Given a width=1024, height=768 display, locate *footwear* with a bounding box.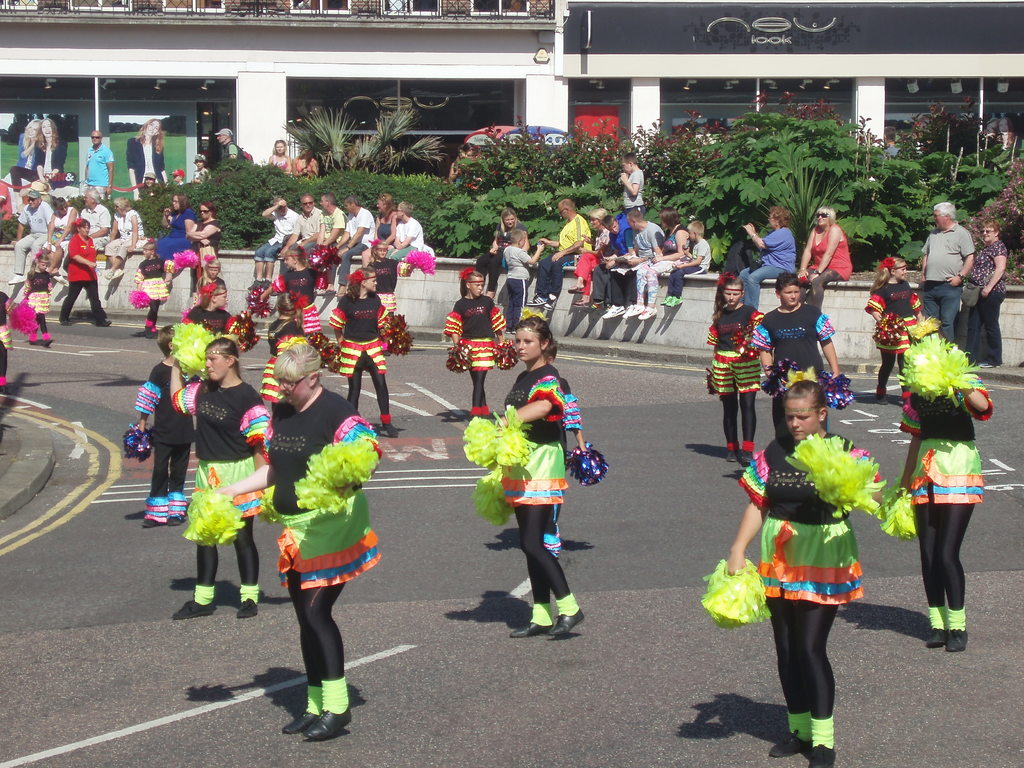
Located: locate(730, 453, 736, 462).
